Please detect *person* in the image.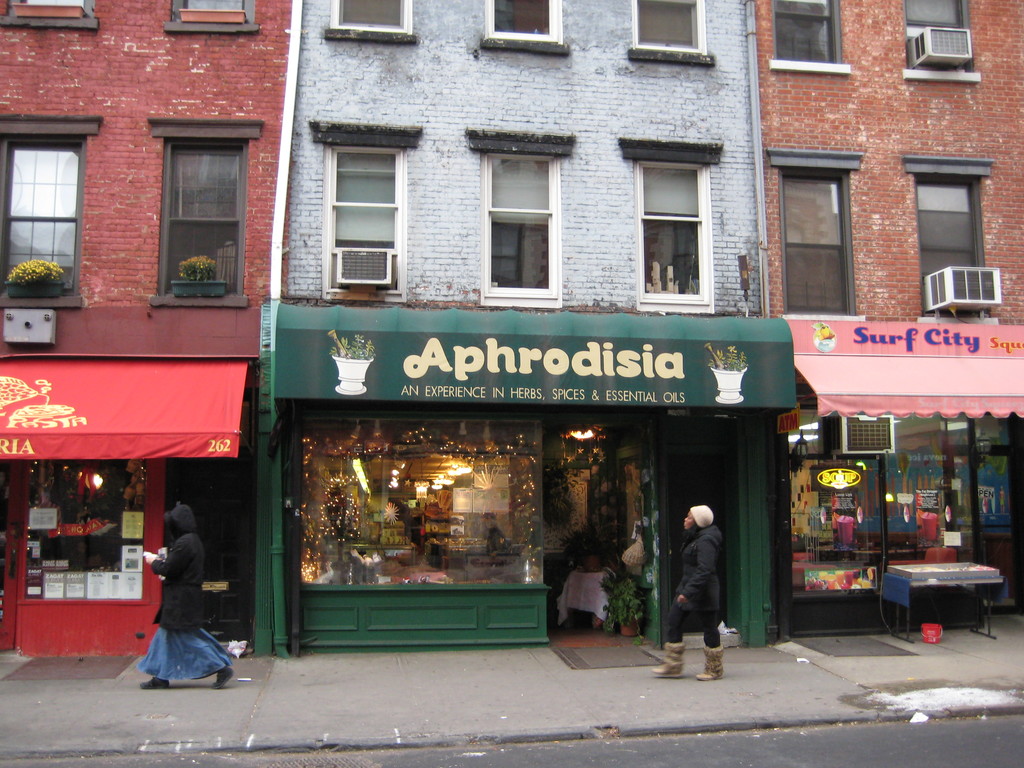
134, 500, 239, 689.
